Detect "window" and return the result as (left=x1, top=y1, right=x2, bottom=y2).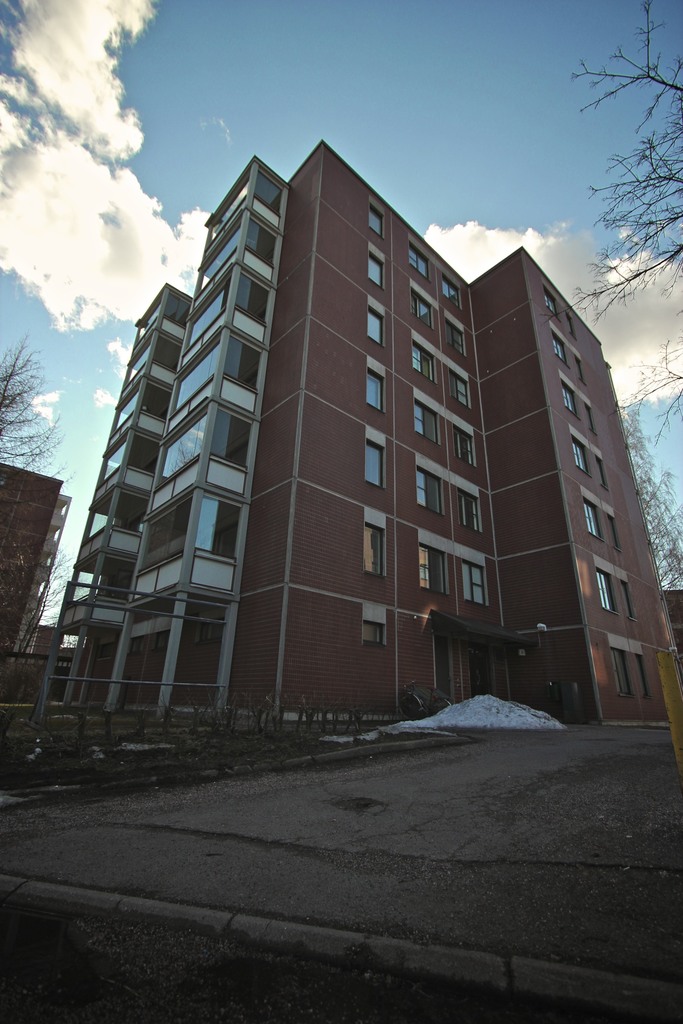
(left=363, top=518, right=386, bottom=579).
